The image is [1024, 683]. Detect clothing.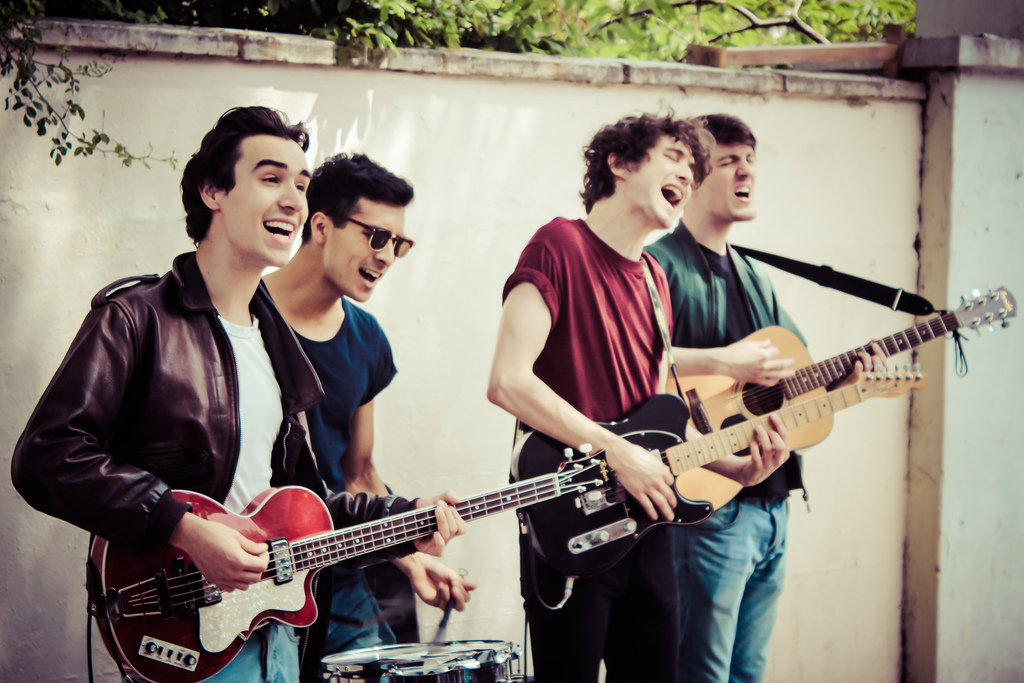
Detection: [36, 186, 330, 621].
